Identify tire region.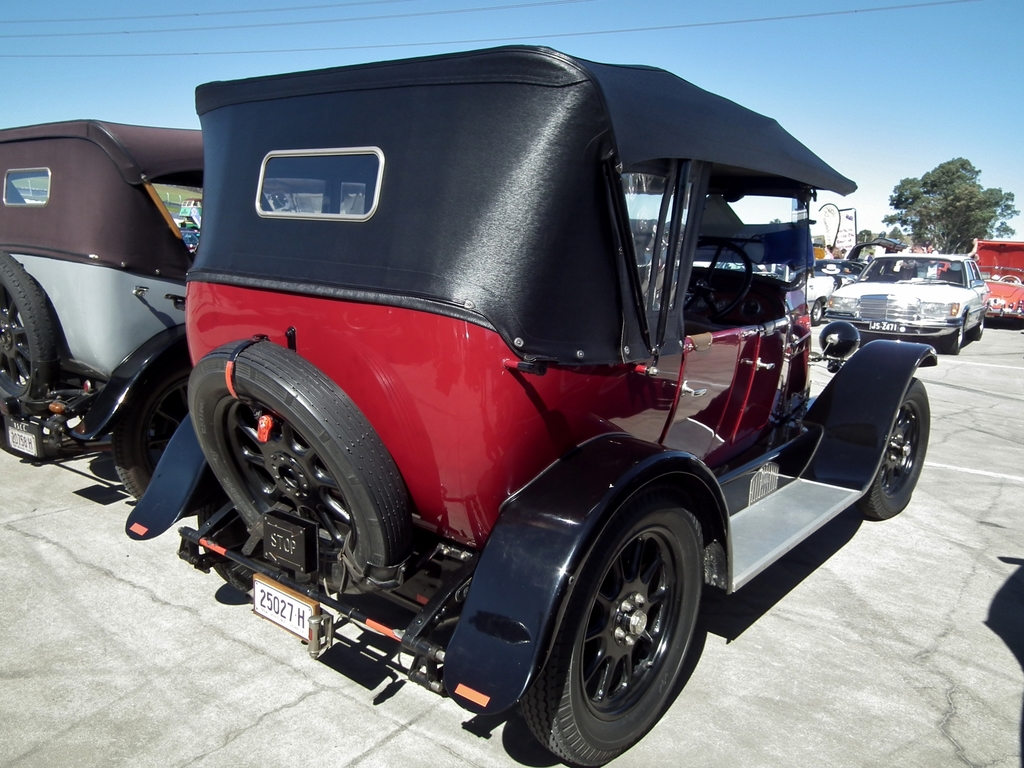
Region: [x1=186, y1=341, x2=415, y2=598].
